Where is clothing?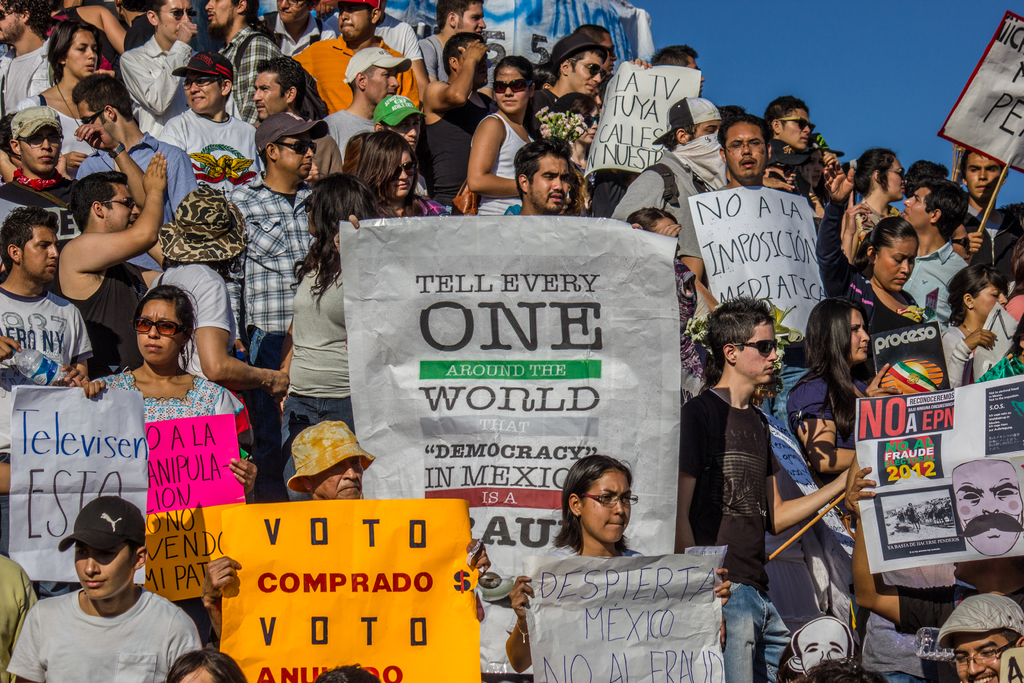
locate(126, 30, 198, 124).
